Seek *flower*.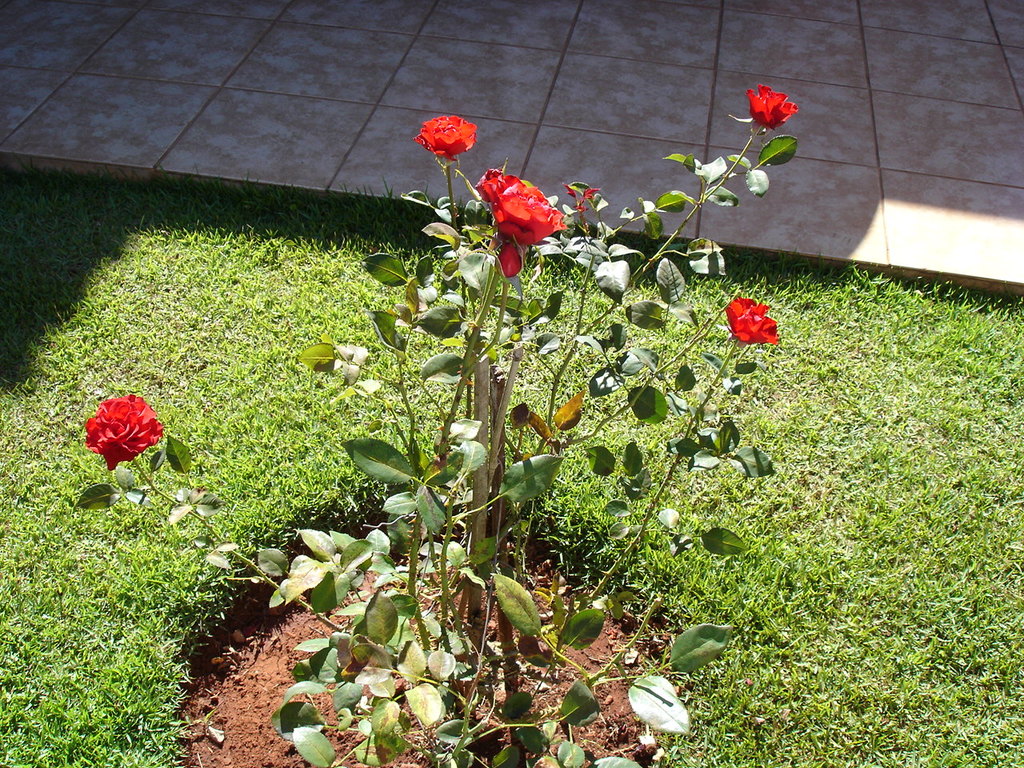
[87,395,166,470].
